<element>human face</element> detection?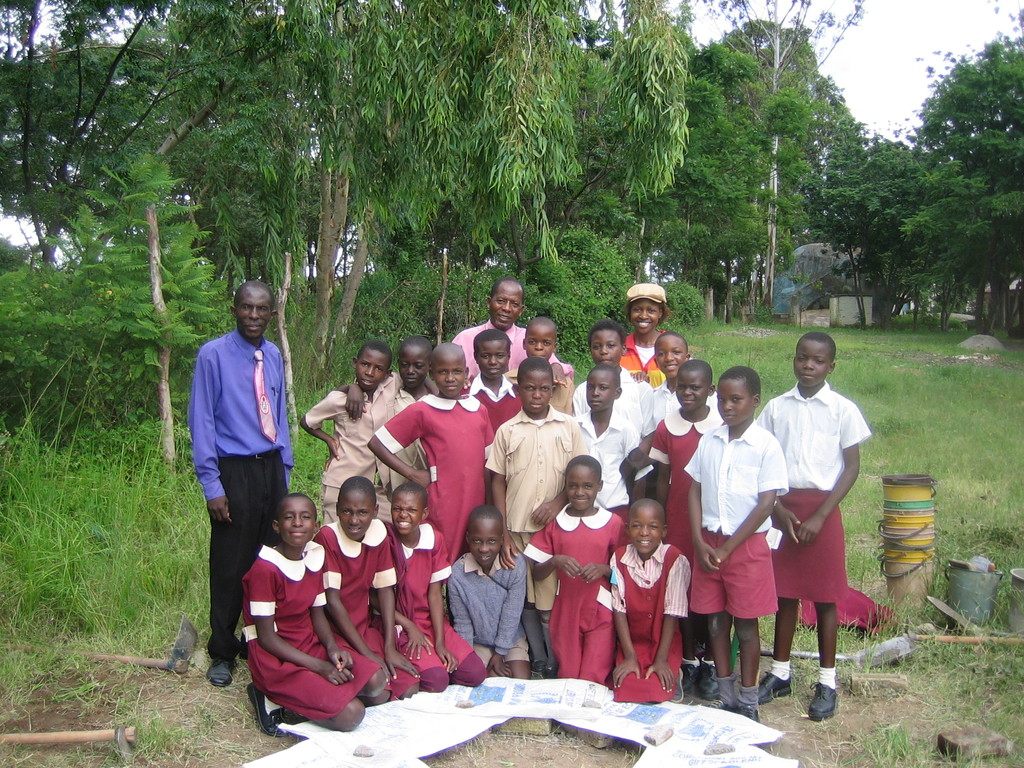
Rect(565, 466, 599, 511)
